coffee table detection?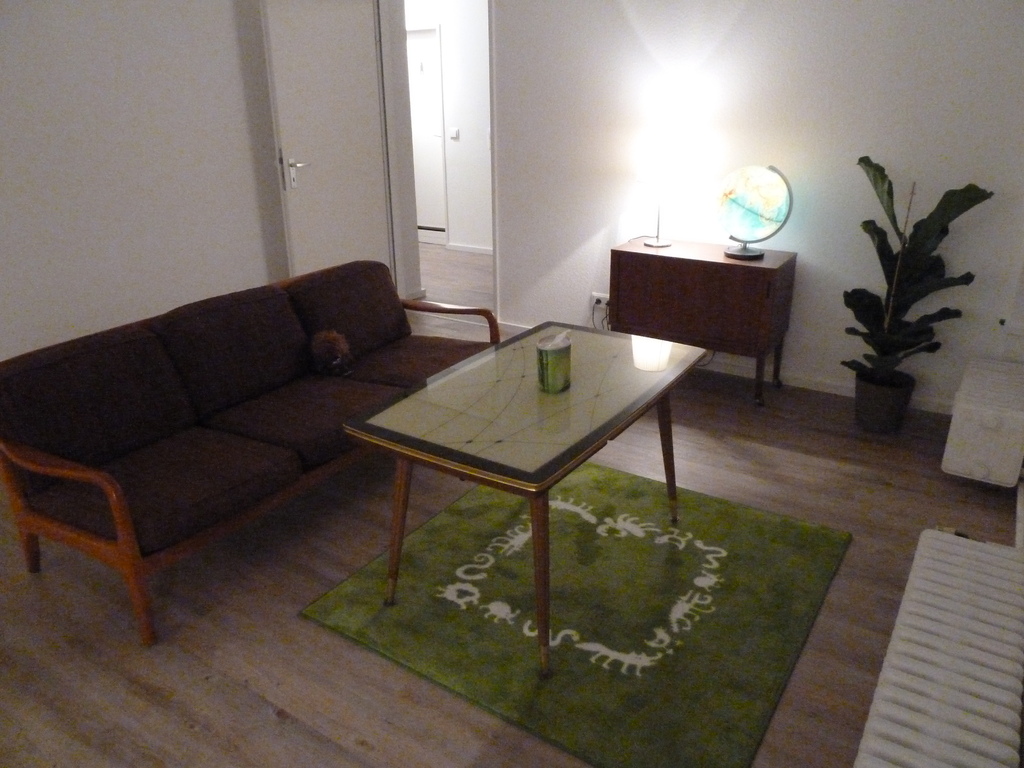
left=340, top=323, right=704, bottom=671
